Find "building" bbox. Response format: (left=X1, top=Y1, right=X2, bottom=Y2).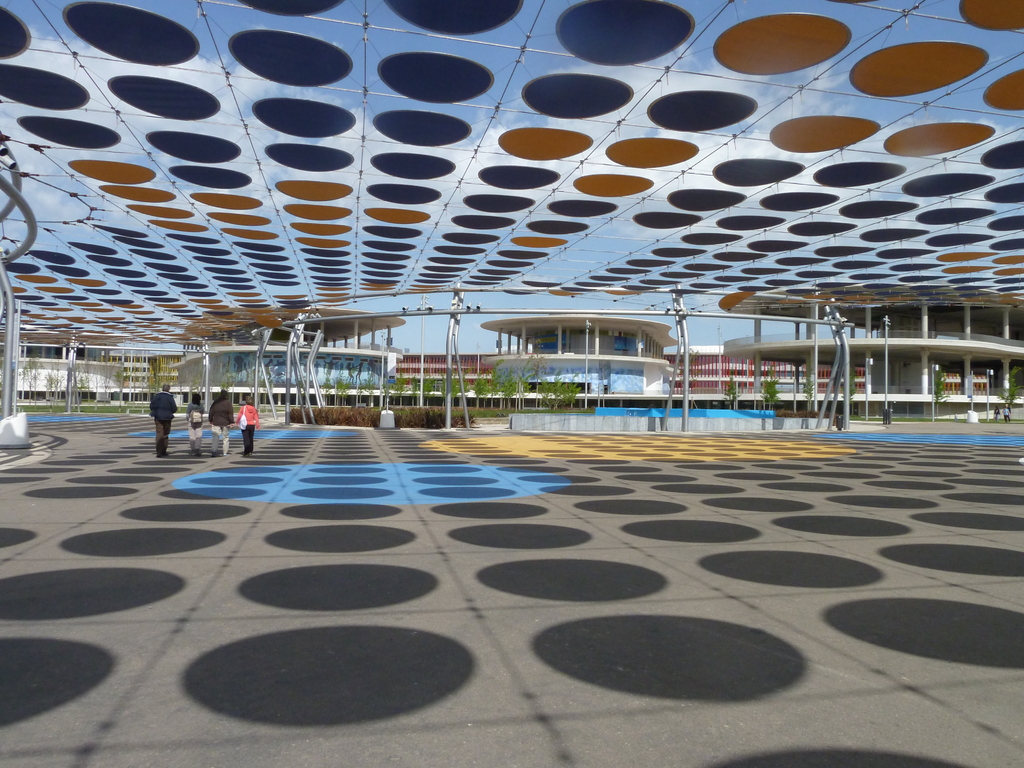
(left=170, top=305, right=405, bottom=403).
